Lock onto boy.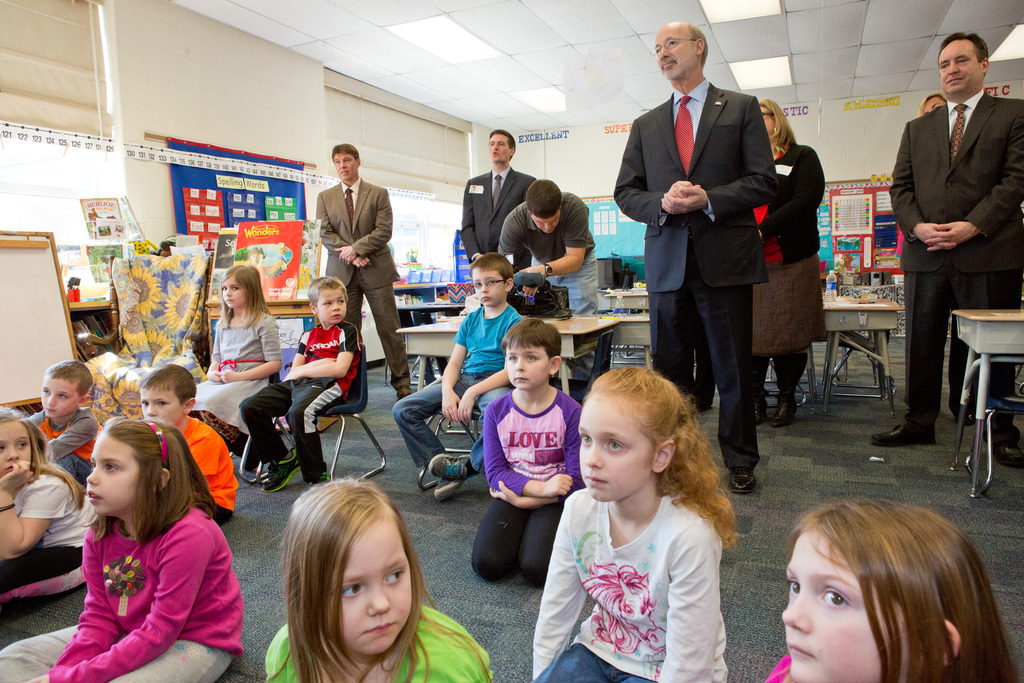
Locked: Rect(134, 362, 236, 527).
